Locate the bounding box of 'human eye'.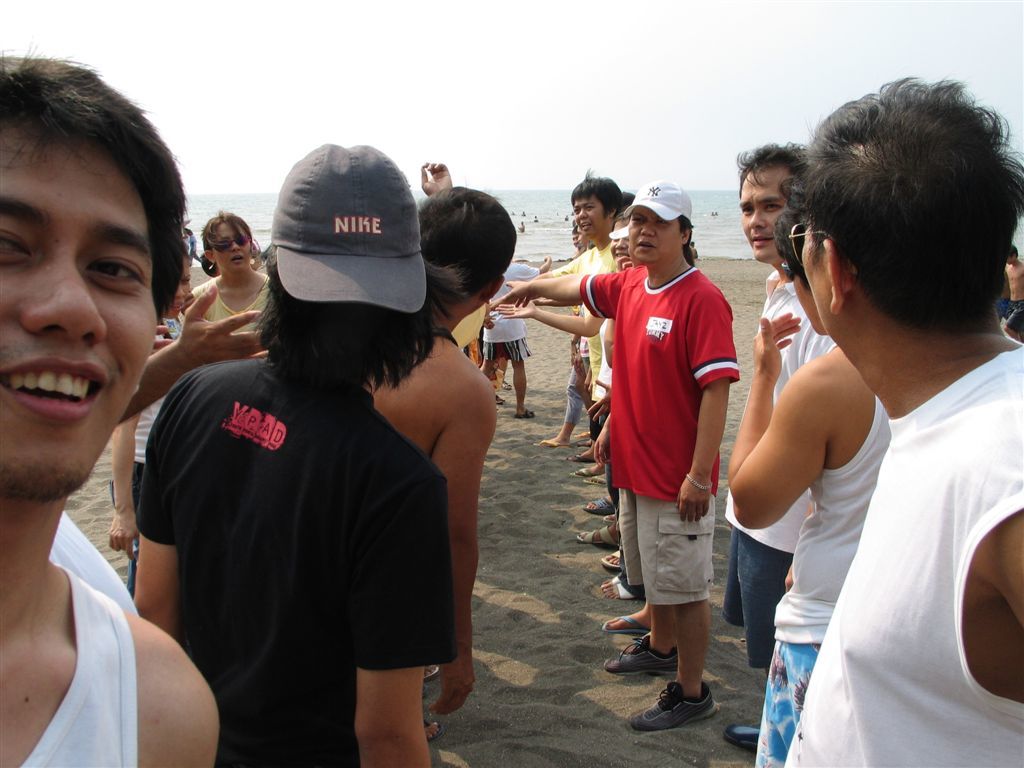
Bounding box: bbox=(569, 208, 580, 215).
